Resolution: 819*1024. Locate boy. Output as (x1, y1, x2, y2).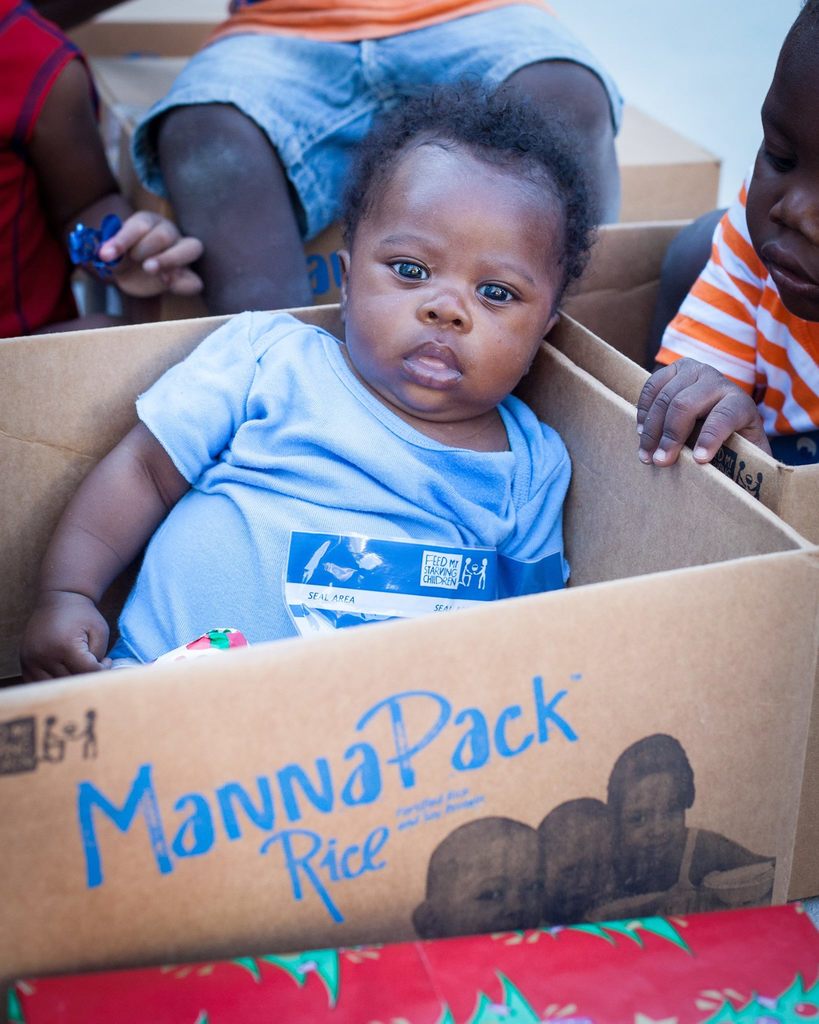
(630, 0, 818, 465).
